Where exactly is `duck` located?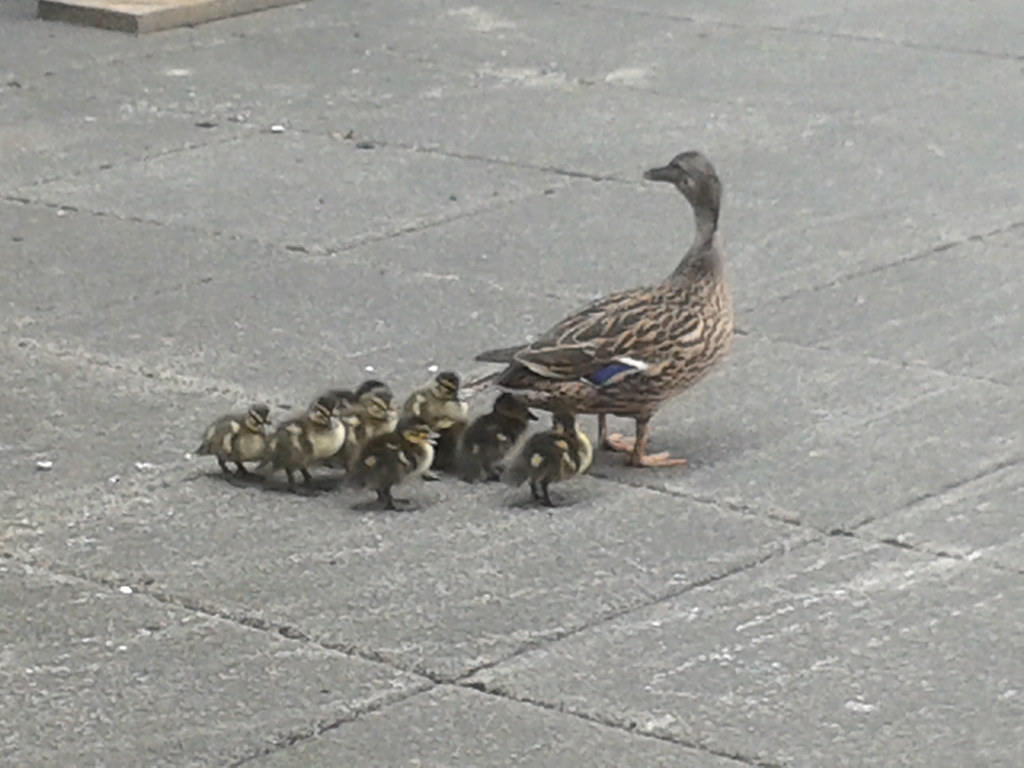
Its bounding box is 342, 379, 389, 472.
